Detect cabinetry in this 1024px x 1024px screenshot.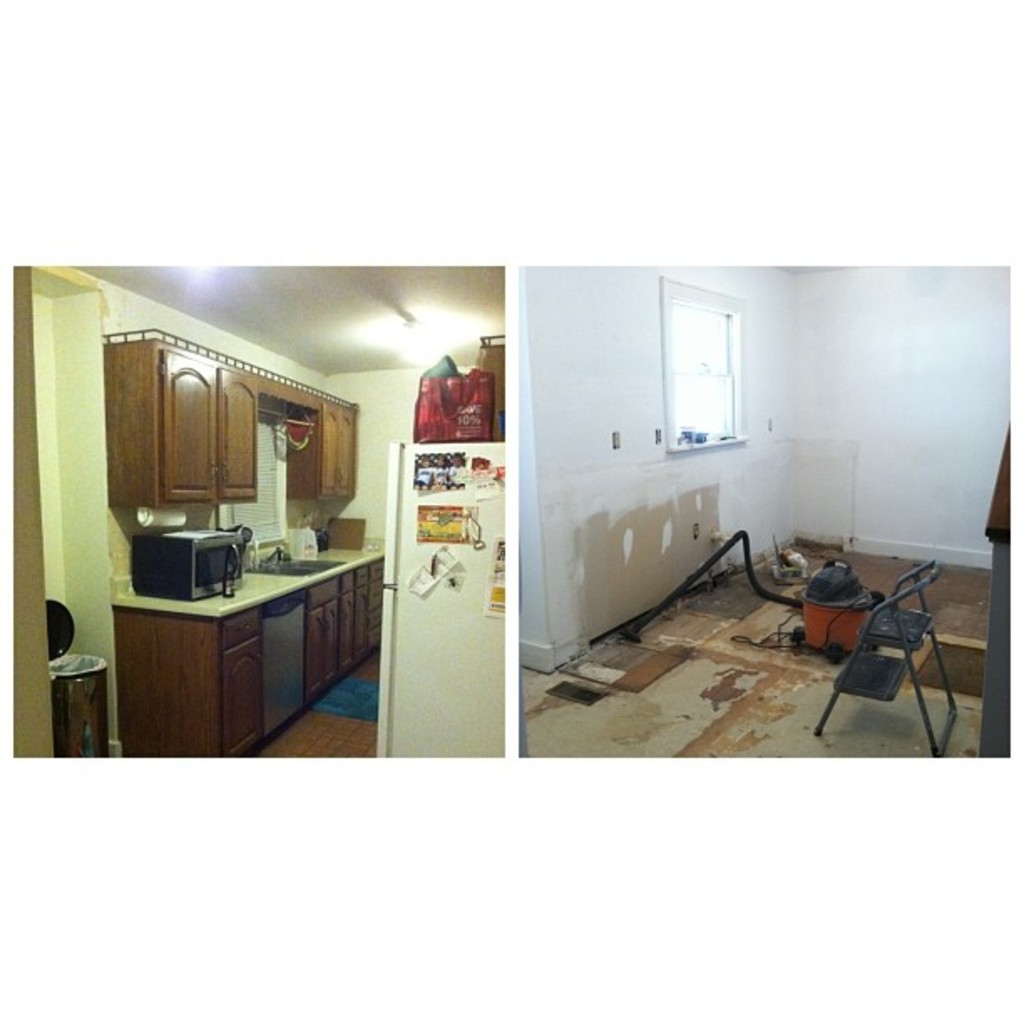
Detection: bbox=(351, 547, 390, 656).
